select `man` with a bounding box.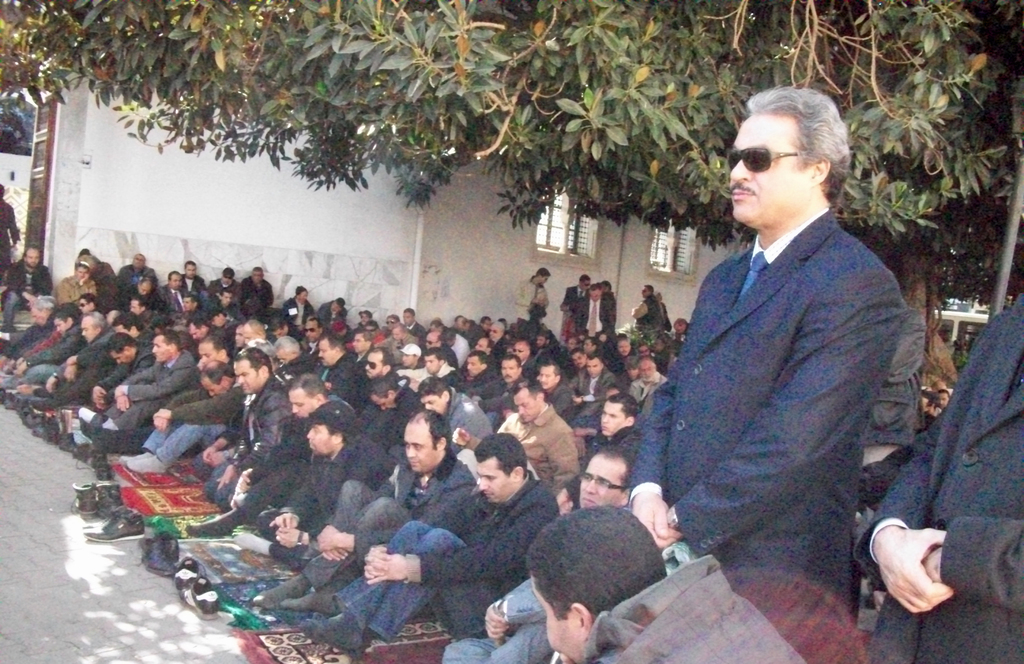
bbox(314, 334, 362, 400).
